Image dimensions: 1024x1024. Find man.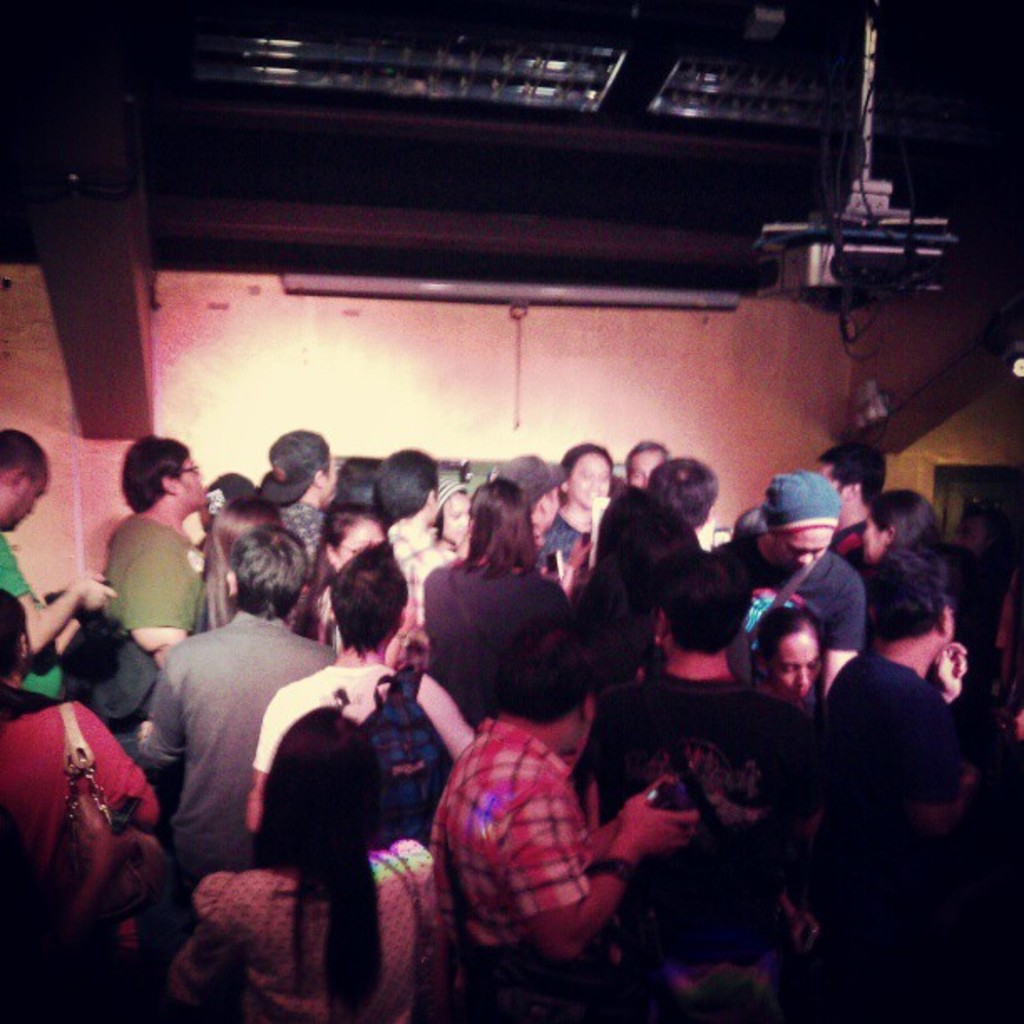
(435, 629, 696, 1021).
